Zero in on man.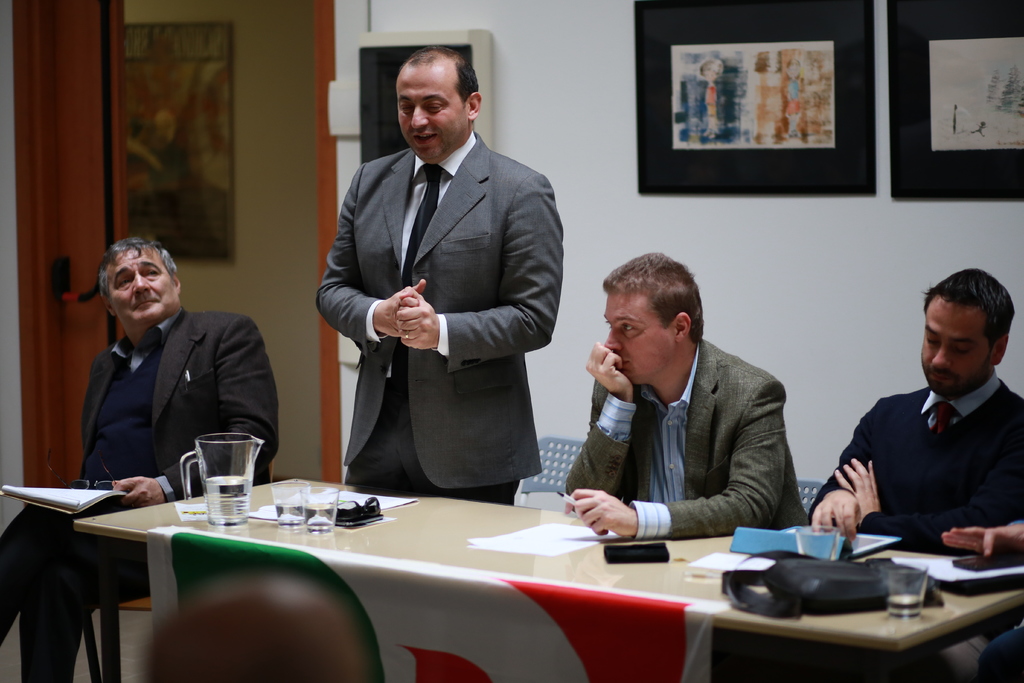
Zeroed in: 803/261/1023/567.
